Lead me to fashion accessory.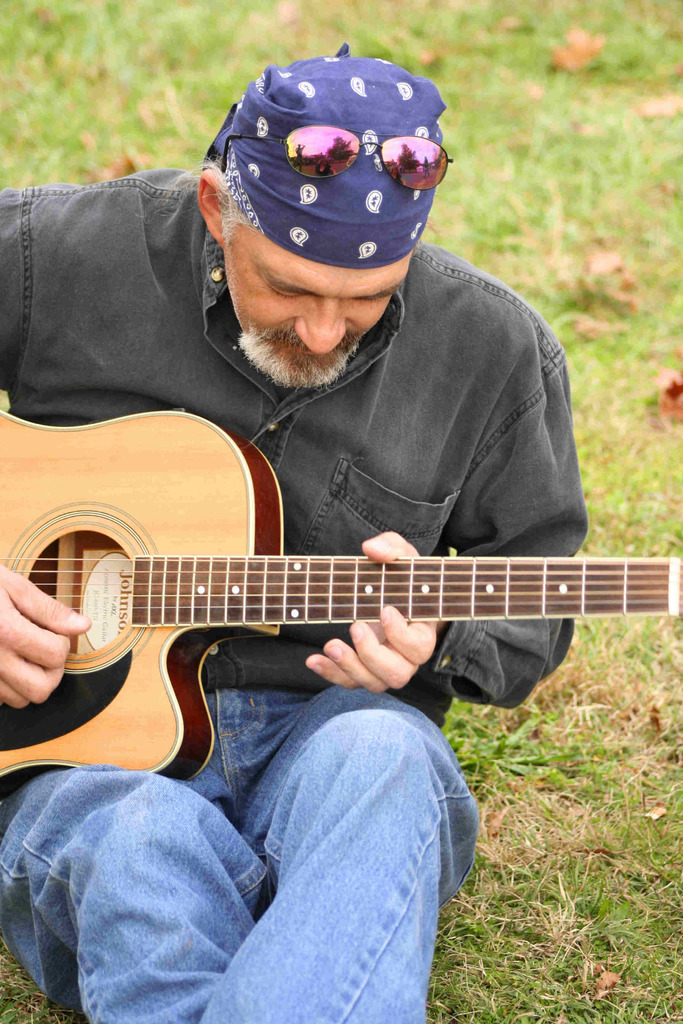
Lead to rect(203, 36, 448, 271).
